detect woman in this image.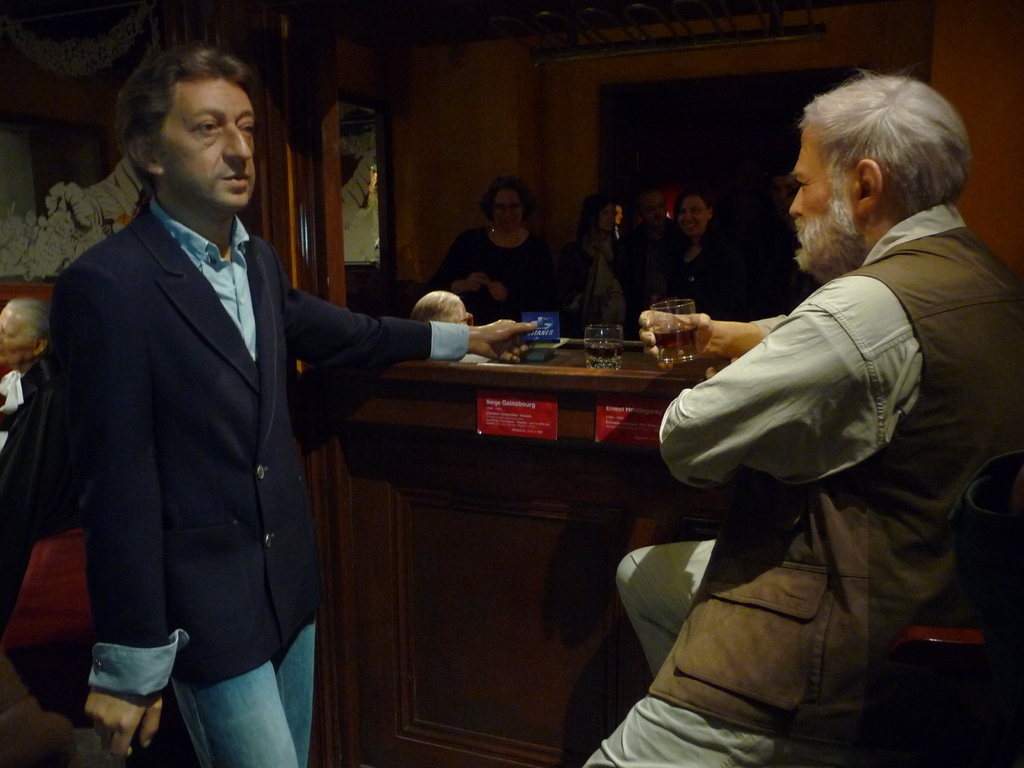
Detection: [650, 186, 730, 321].
